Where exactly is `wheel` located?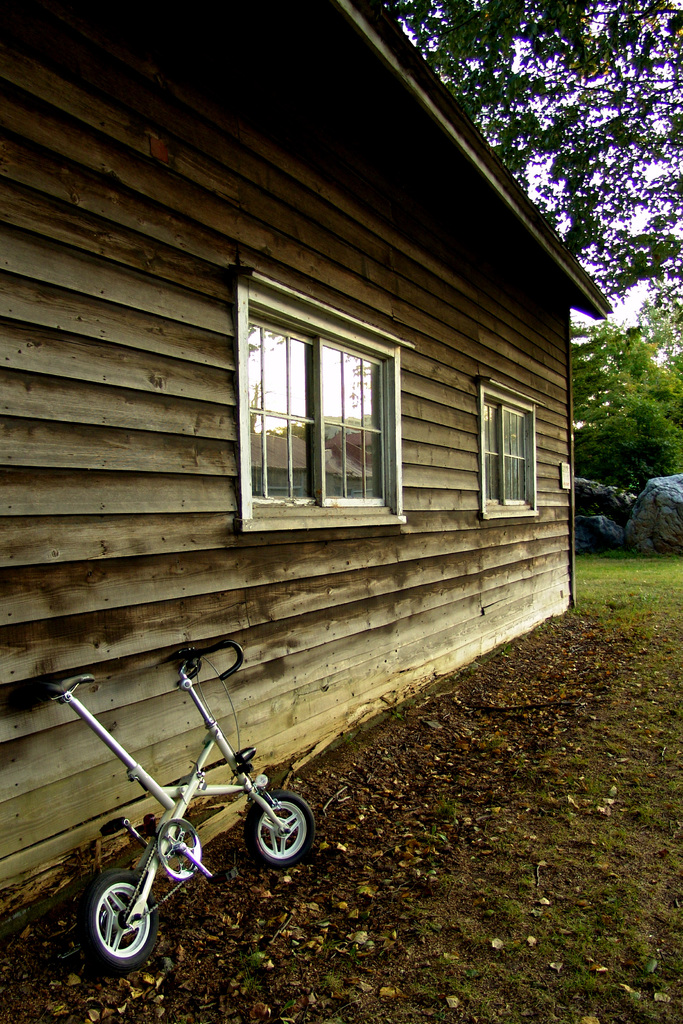
Its bounding box is region(80, 870, 155, 970).
